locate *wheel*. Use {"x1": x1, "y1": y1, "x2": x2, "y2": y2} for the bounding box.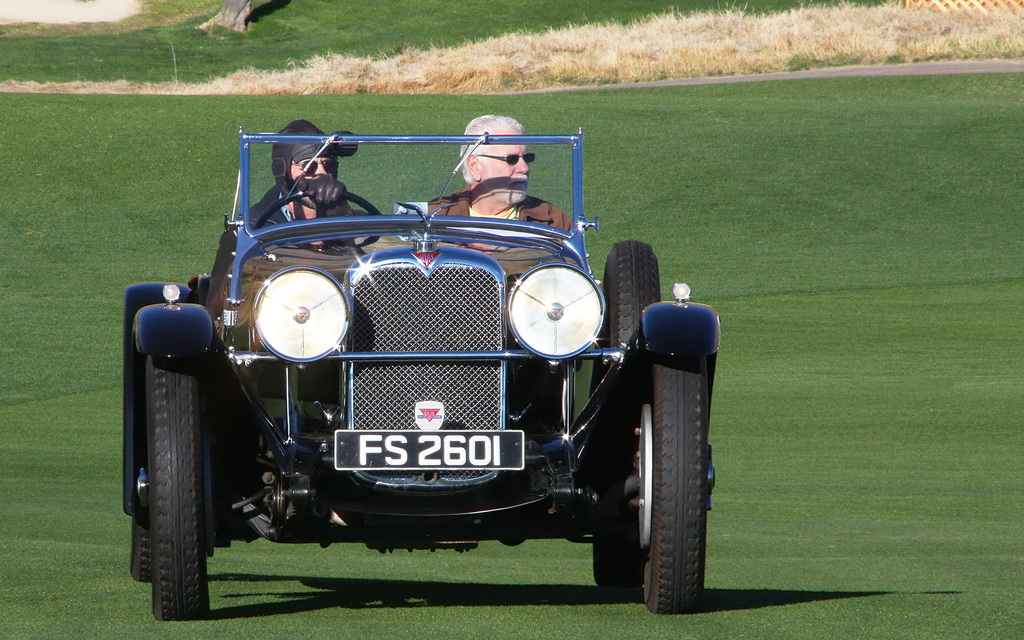
{"x1": 124, "y1": 289, "x2": 187, "y2": 575}.
